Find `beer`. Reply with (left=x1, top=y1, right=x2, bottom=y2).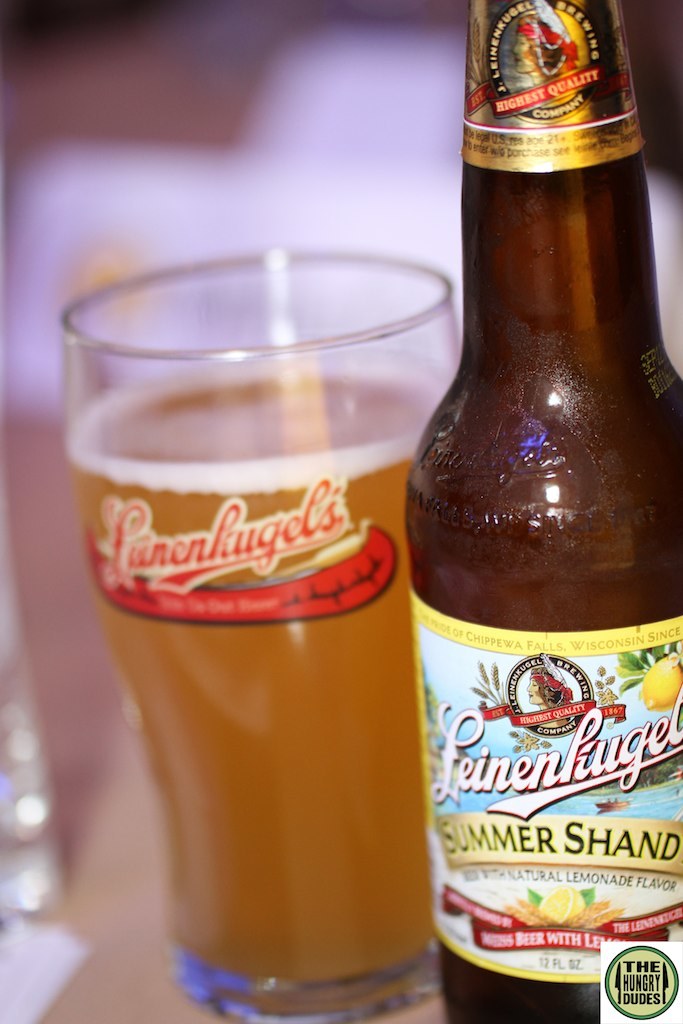
(left=73, top=349, right=436, bottom=985).
